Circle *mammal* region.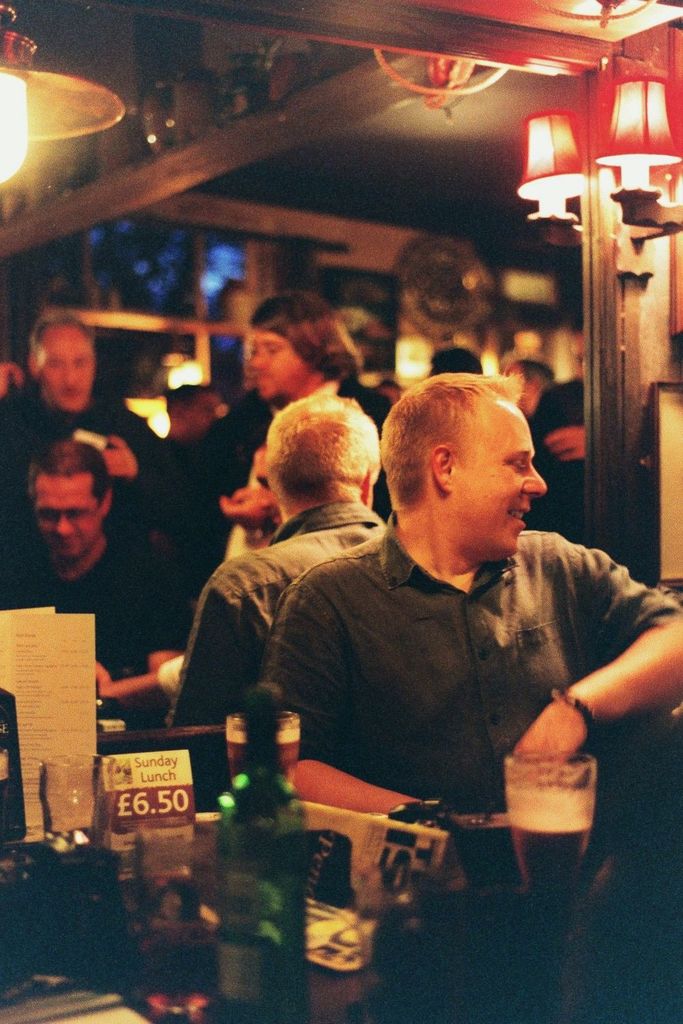
Region: bbox=(158, 378, 384, 730).
